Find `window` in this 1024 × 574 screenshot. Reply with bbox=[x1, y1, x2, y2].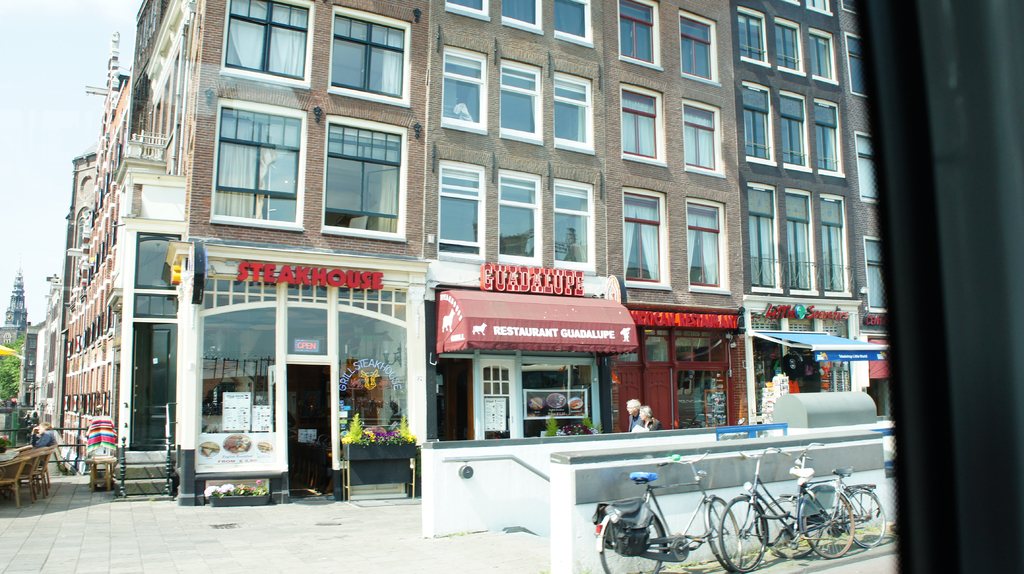
bbox=[550, 176, 593, 266].
